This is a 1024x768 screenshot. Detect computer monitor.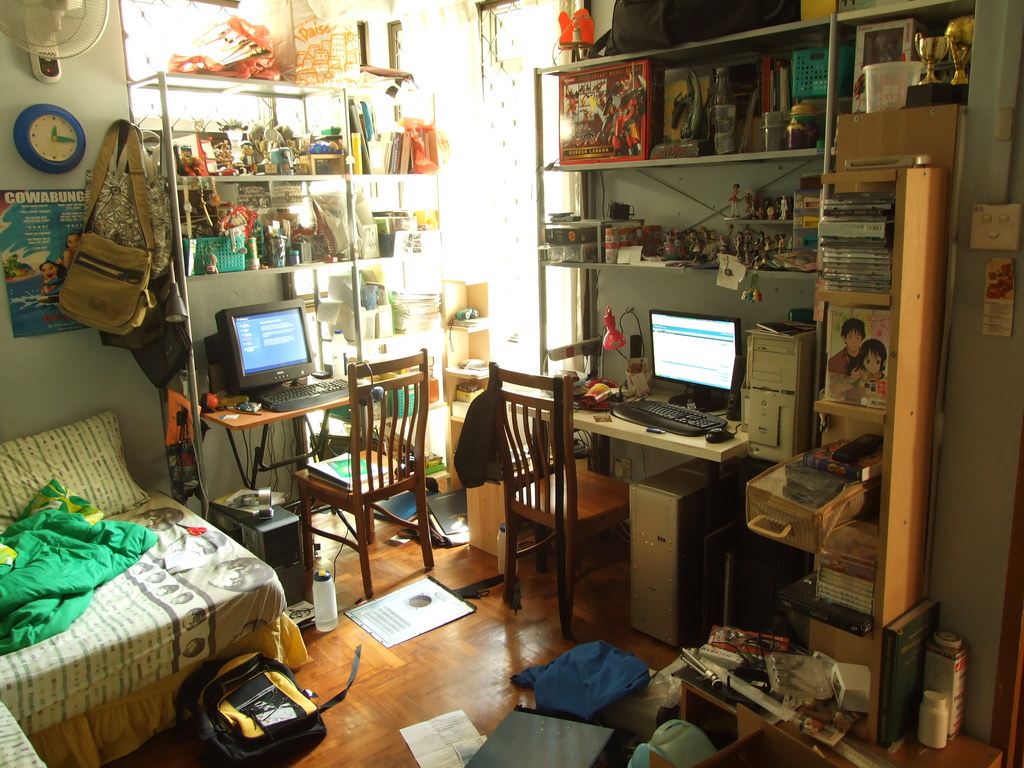
pyautogui.locateOnScreen(646, 307, 746, 415).
